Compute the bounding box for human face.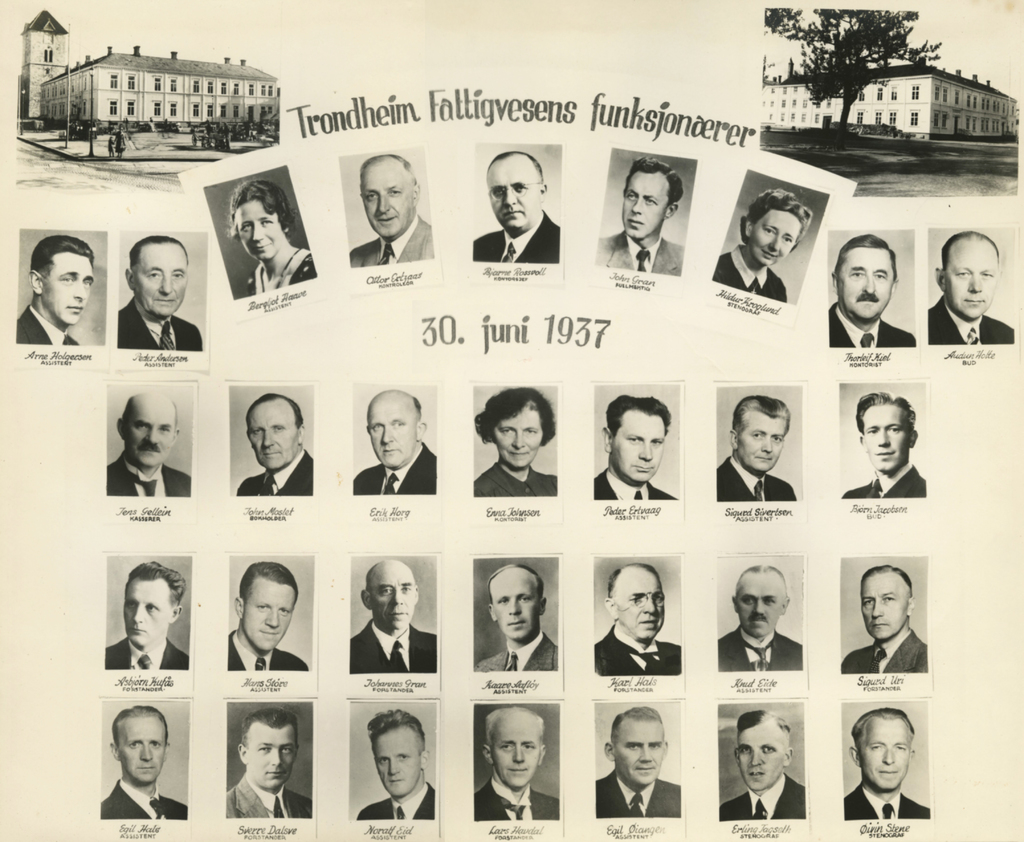
(132,244,188,316).
